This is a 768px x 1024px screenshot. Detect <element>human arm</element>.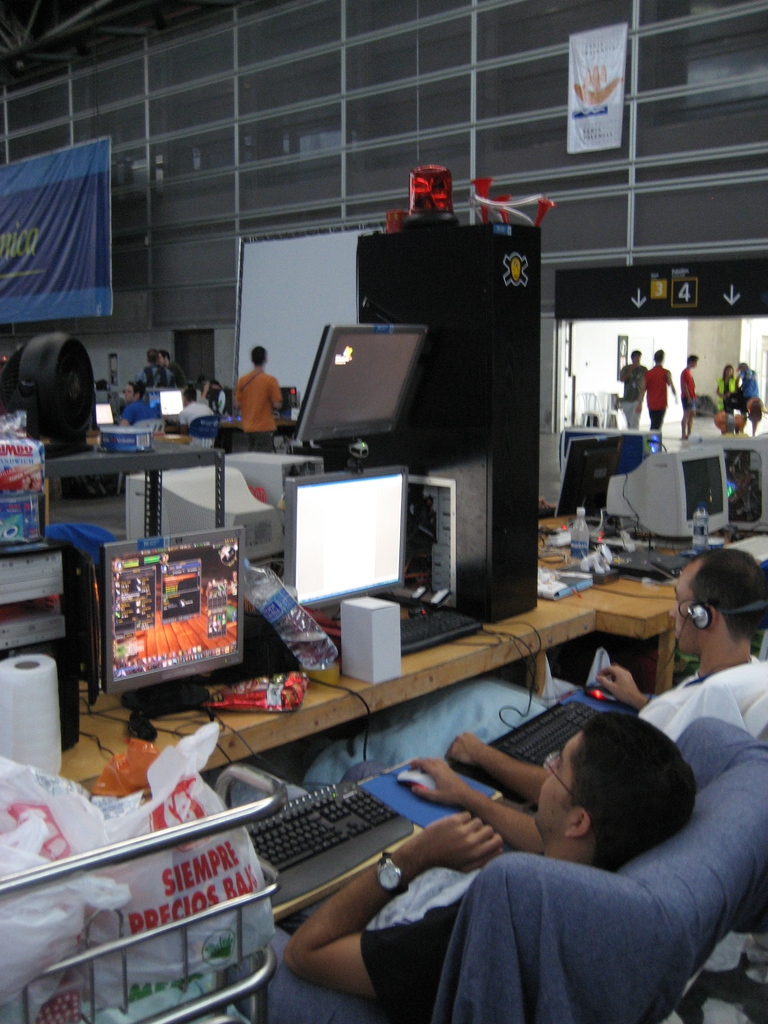
rect(594, 662, 660, 706).
